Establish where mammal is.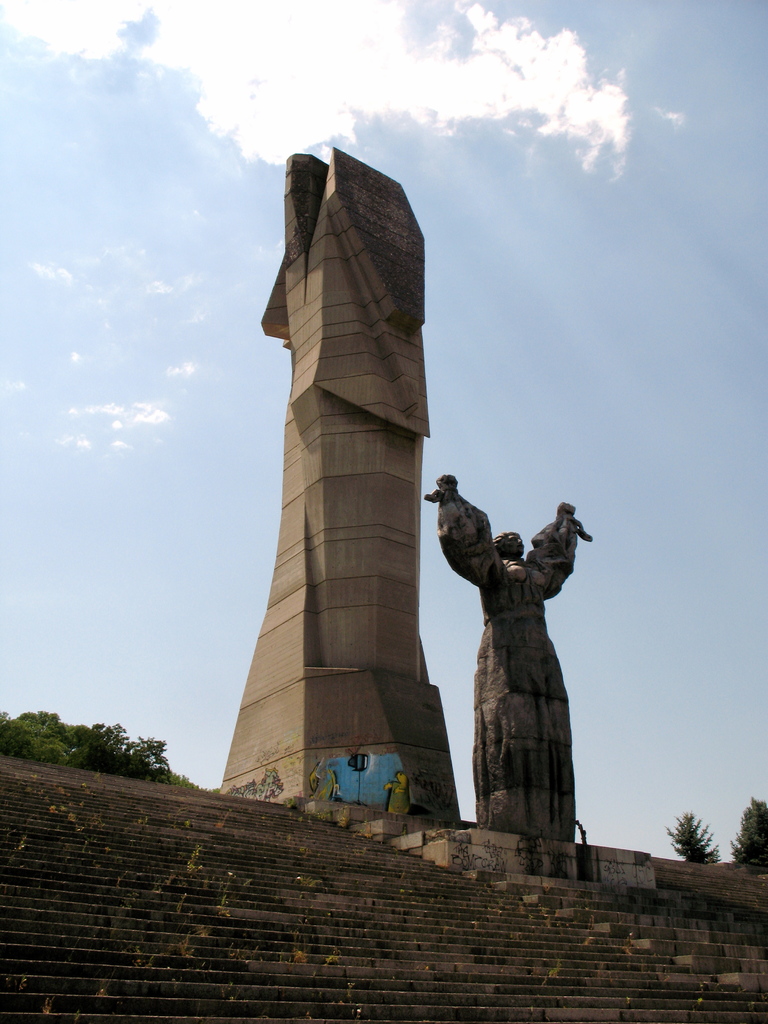
Established at bbox=[420, 472, 595, 841].
